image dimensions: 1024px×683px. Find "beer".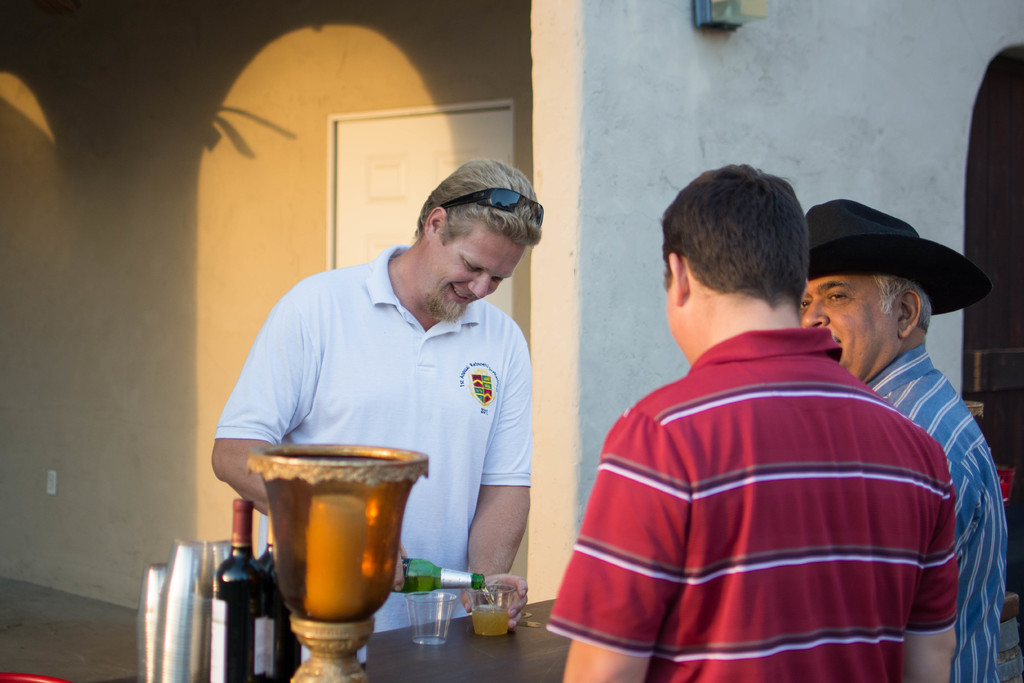
253 508 310 682.
